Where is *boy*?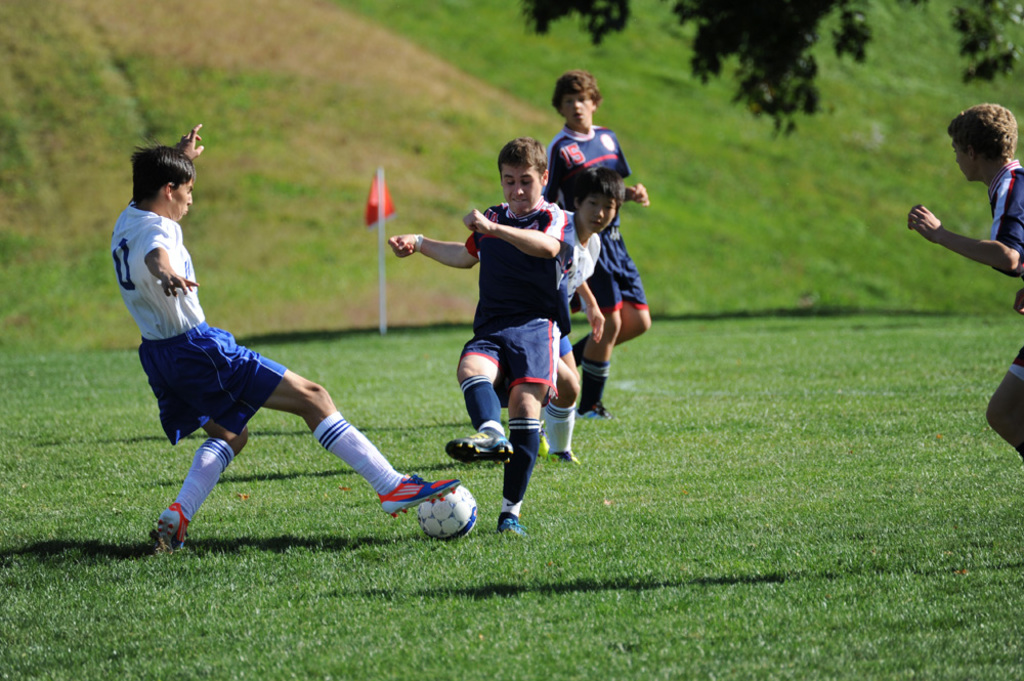
left=388, top=137, right=606, bottom=526.
